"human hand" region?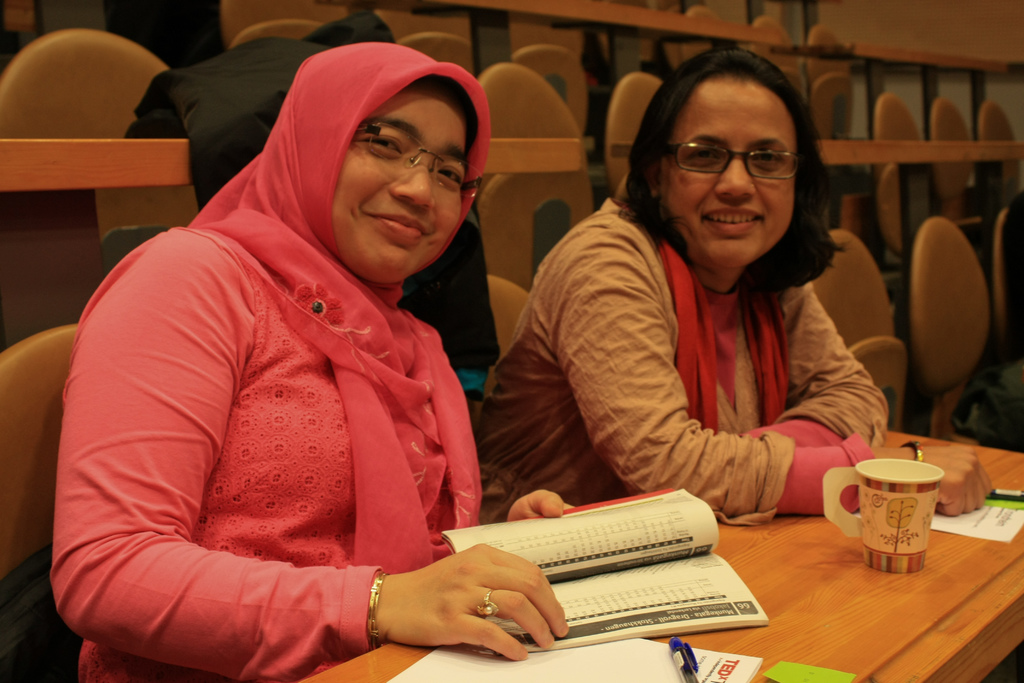
bbox(506, 488, 575, 523)
